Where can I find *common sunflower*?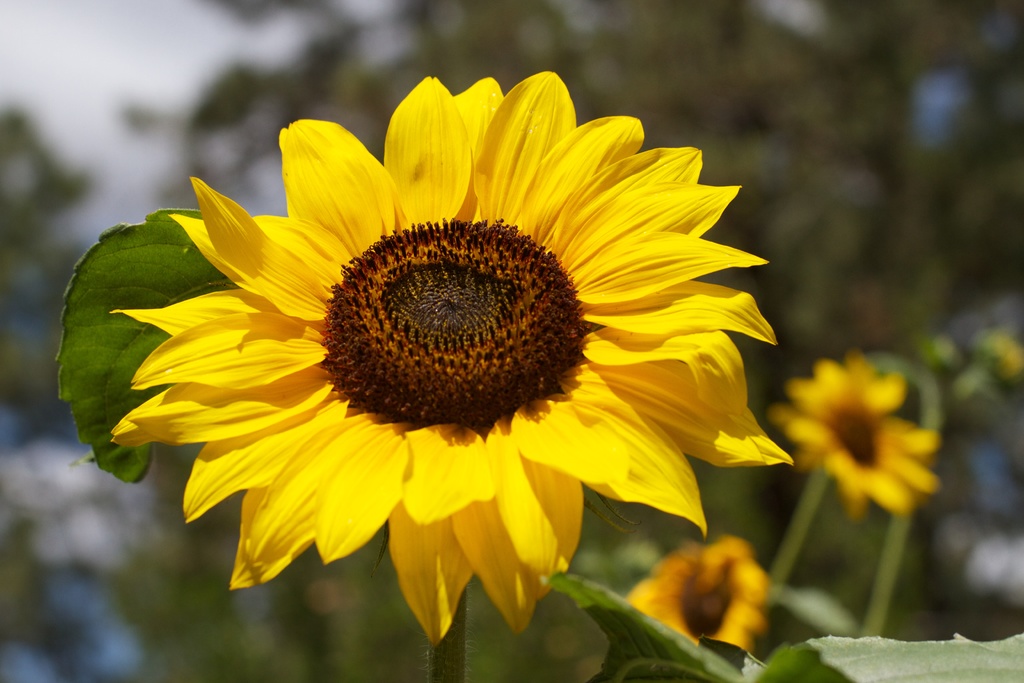
You can find it at {"left": 619, "top": 533, "right": 769, "bottom": 658}.
